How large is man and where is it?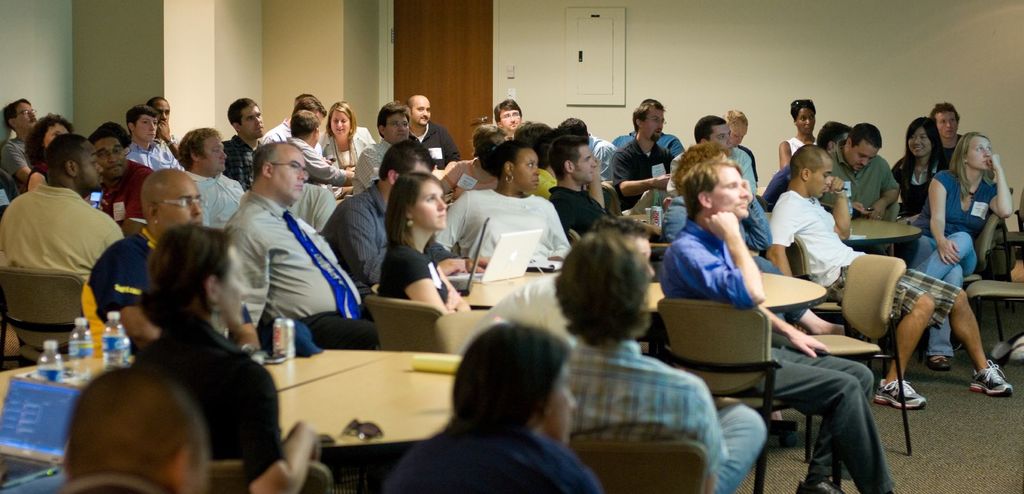
Bounding box: 612 106 675 201.
